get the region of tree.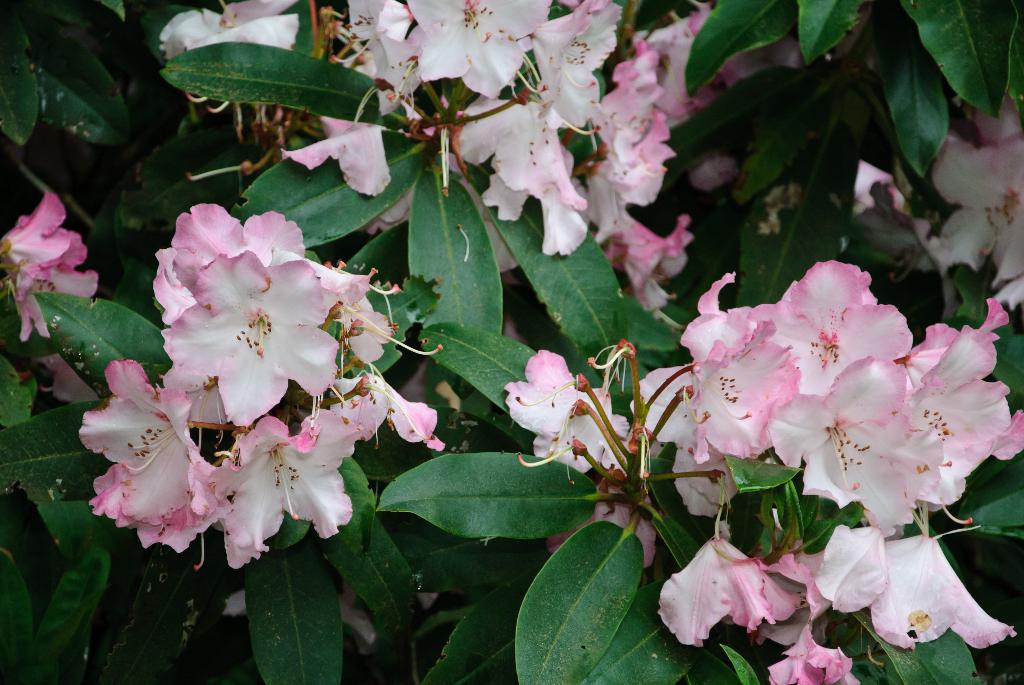
l=27, t=0, r=1023, b=684.
